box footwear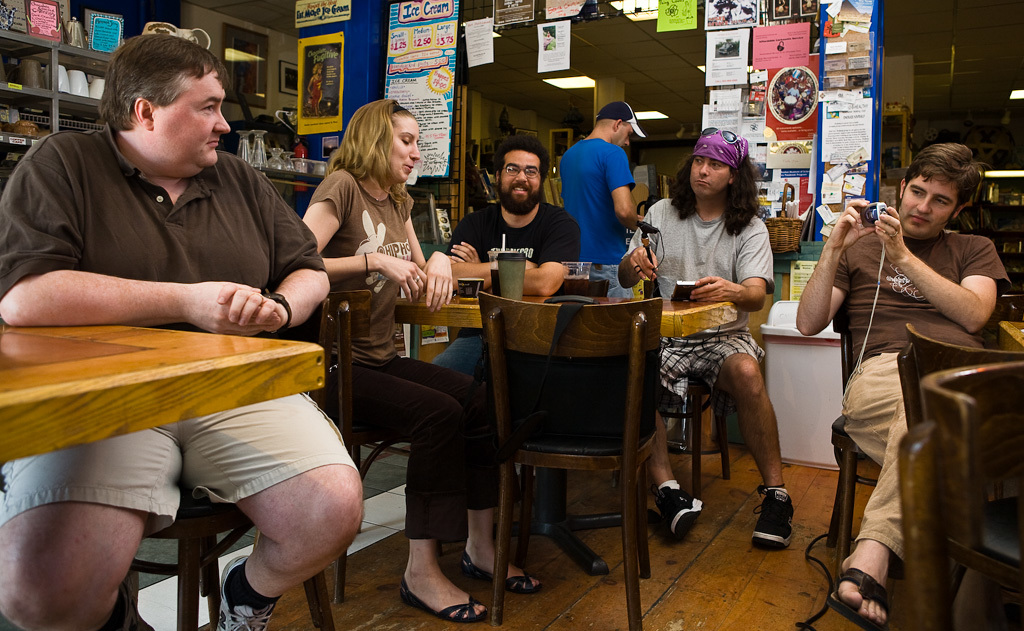
653, 486, 702, 536
